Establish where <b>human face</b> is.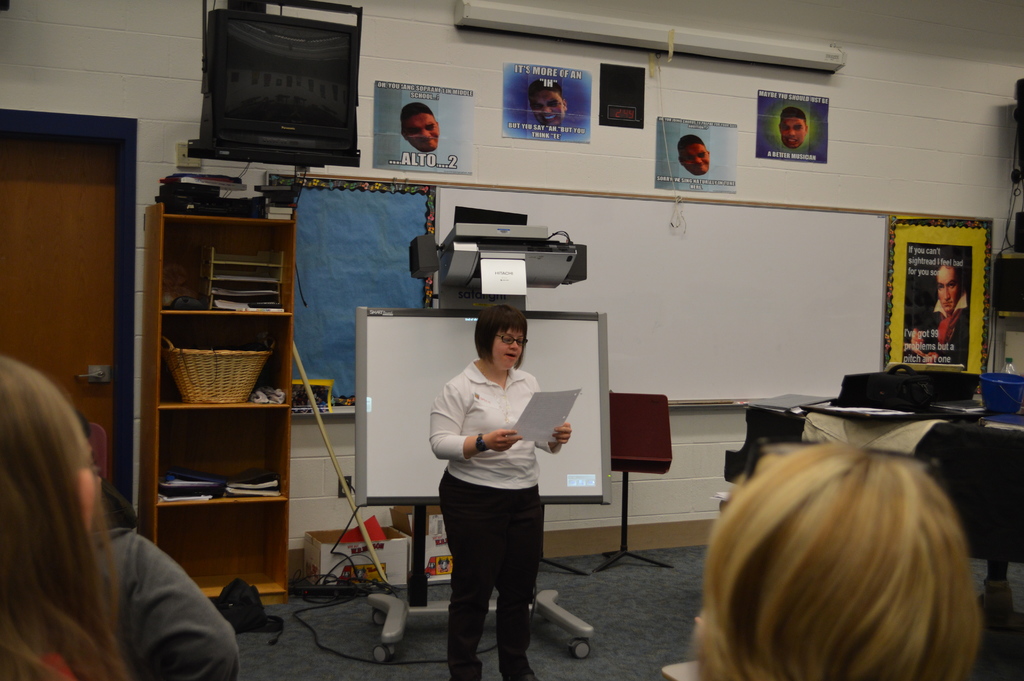
Established at crop(490, 331, 524, 373).
